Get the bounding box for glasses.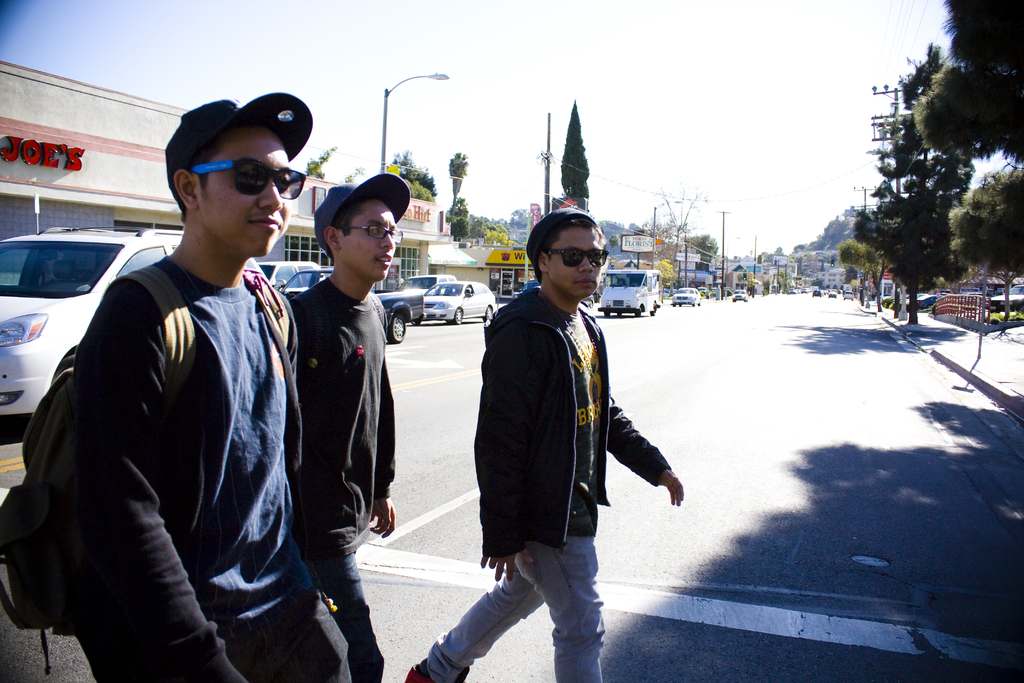
bbox=(541, 247, 610, 266).
